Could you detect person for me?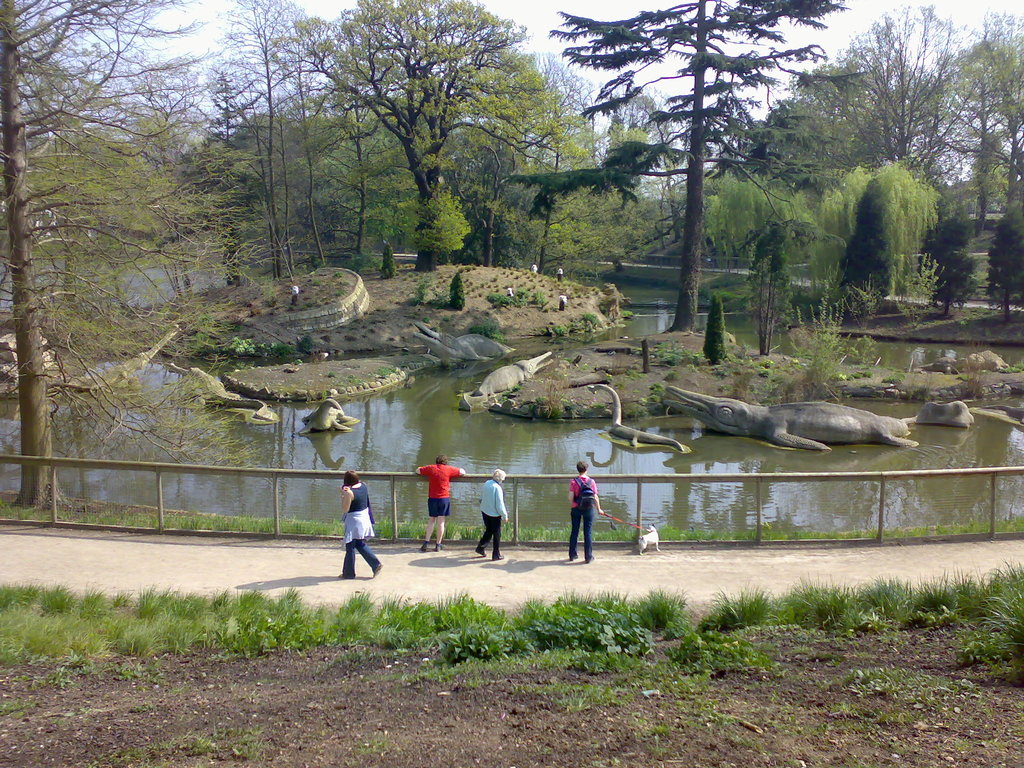
Detection result: x1=531, y1=262, x2=536, y2=273.
